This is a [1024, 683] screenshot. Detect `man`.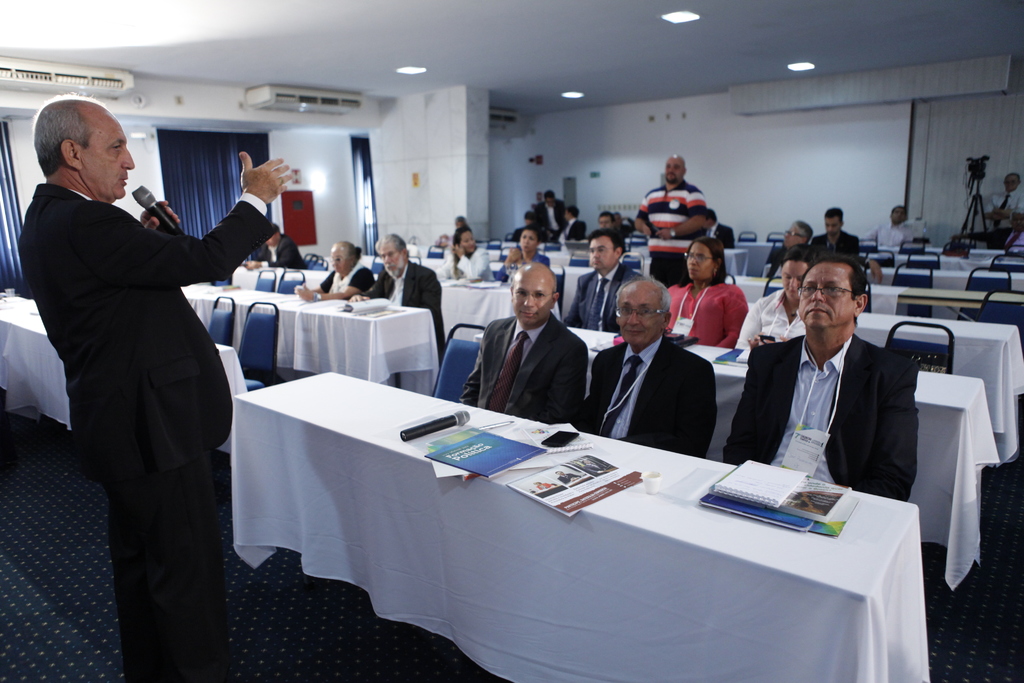
534 189 566 244.
